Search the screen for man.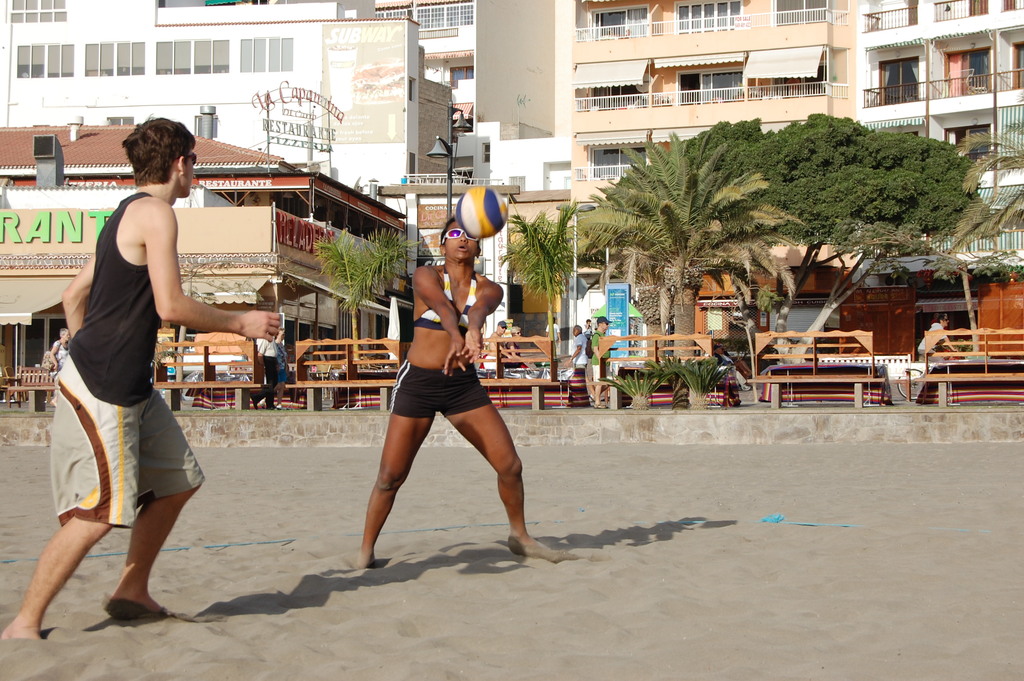
Found at pyautogui.locateOnScreen(27, 181, 229, 637).
